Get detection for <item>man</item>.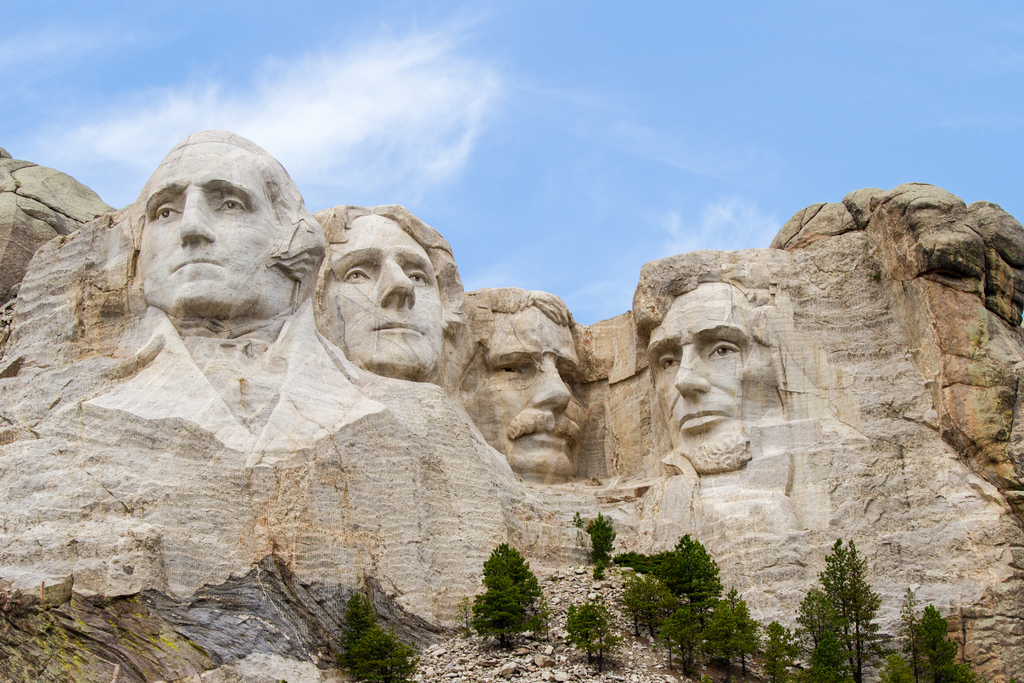
Detection: detection(472, 288, 589, 479).
